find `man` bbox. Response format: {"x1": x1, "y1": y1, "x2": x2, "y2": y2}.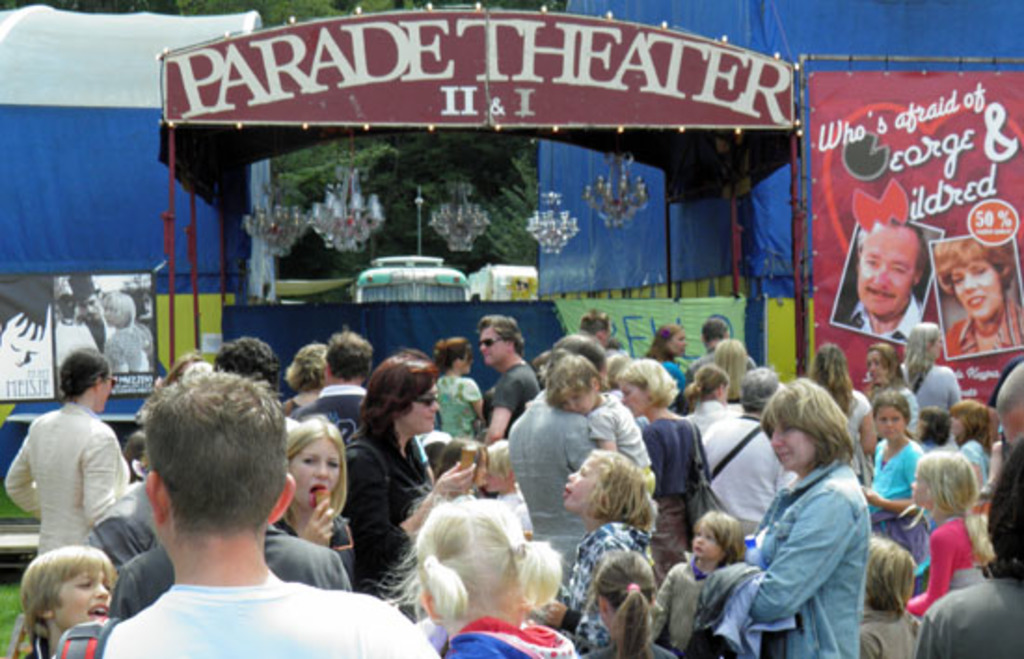
{"x1": 289, "y1": 337, "x2": 374, "y2": 436}.
